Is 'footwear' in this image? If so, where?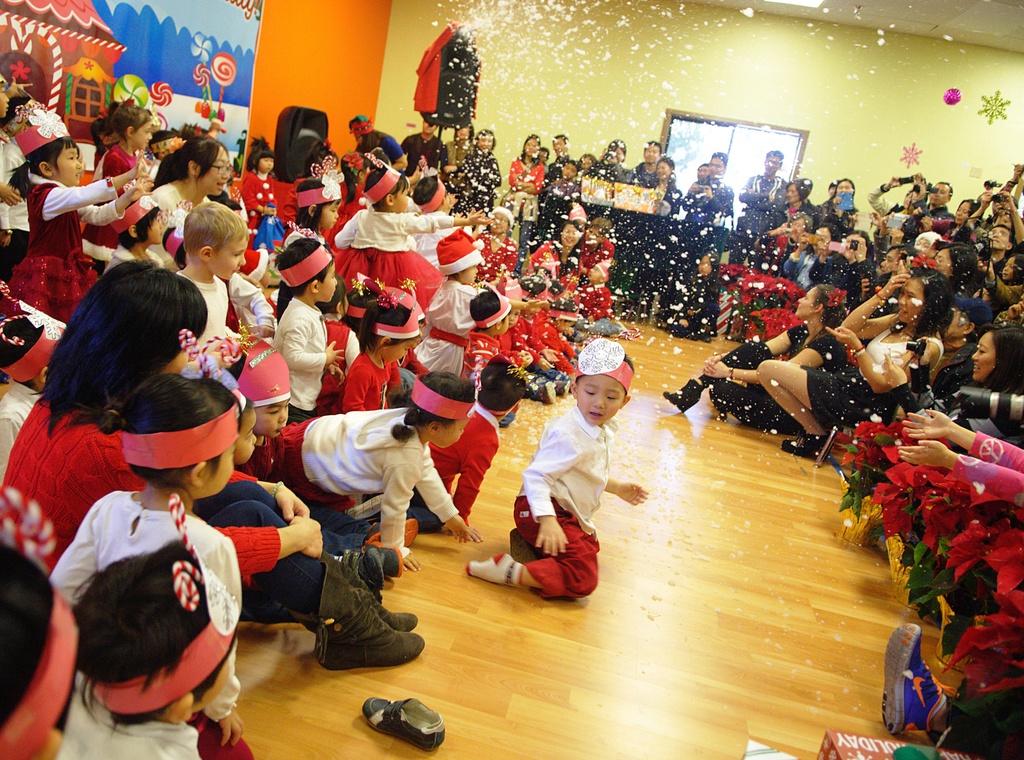
Yes, at [left=307, top=562, right=416, bottom=668].
